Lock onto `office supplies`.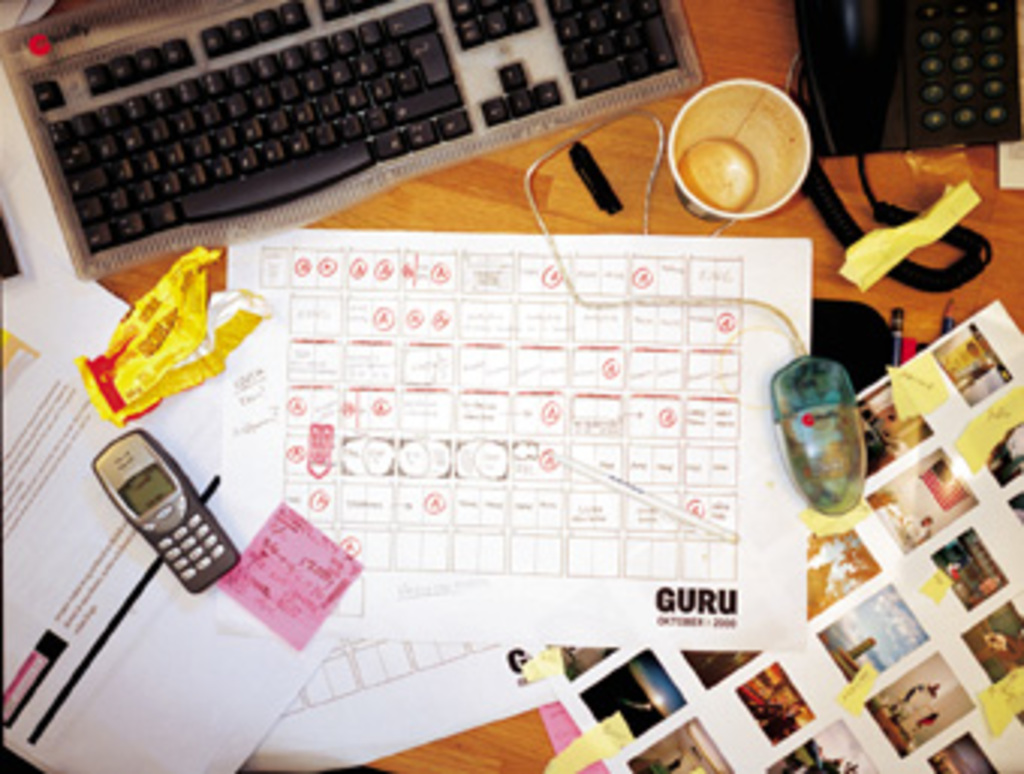
Locked: (45,0,614,277).
